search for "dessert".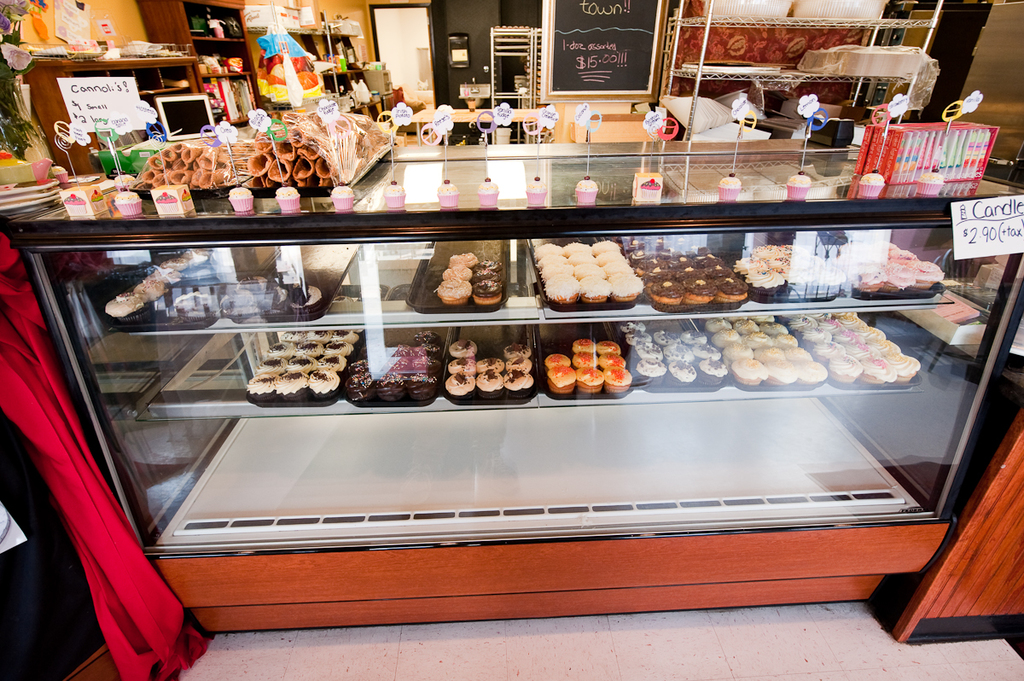
Found at x1=275 y1=375 x2=309 y2=399.
